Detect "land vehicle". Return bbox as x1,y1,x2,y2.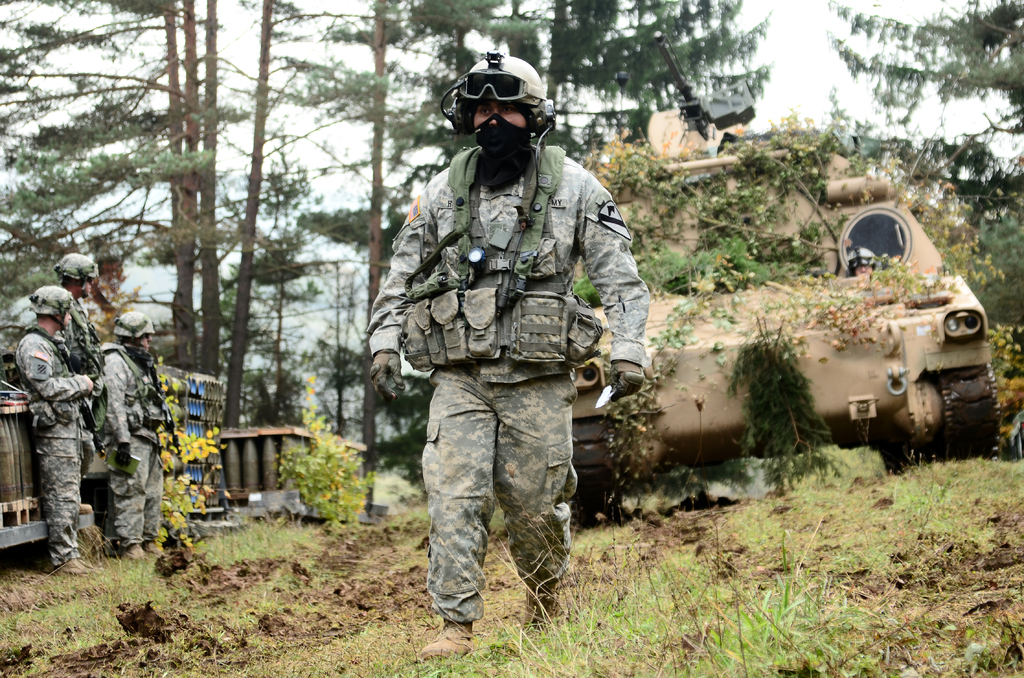
572,28,1009,530.
